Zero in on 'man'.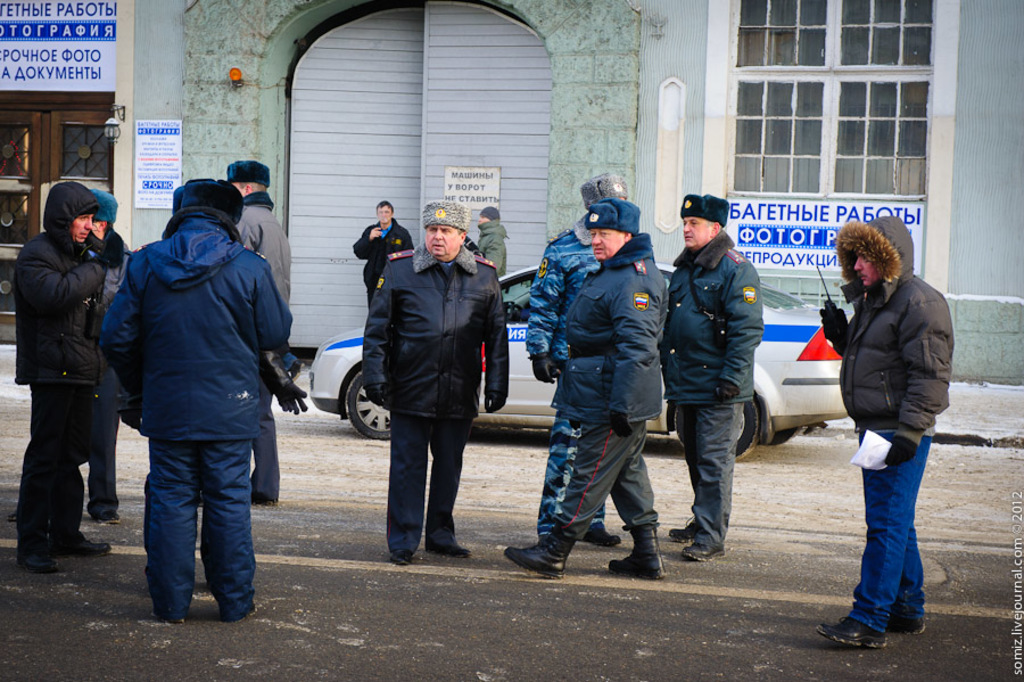
Zeroed in: (x1=655, y1=195, x2=769, y2=562).
